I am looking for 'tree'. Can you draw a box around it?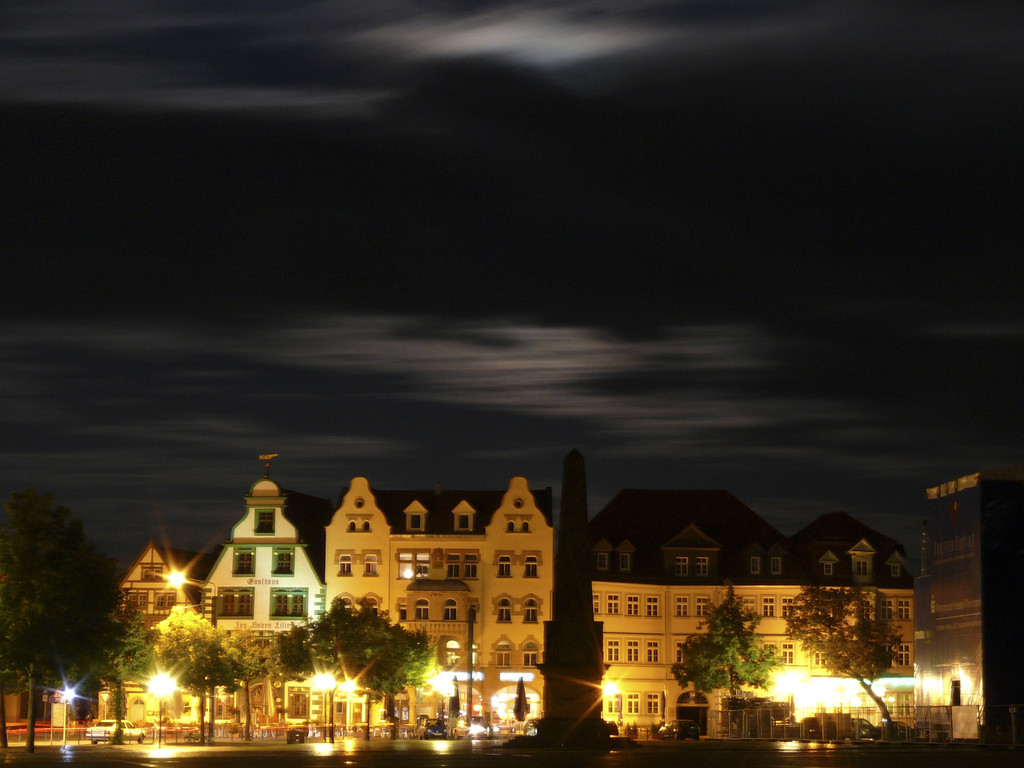
Sure, the bounding box is rect(369, 630, 447, 739).
